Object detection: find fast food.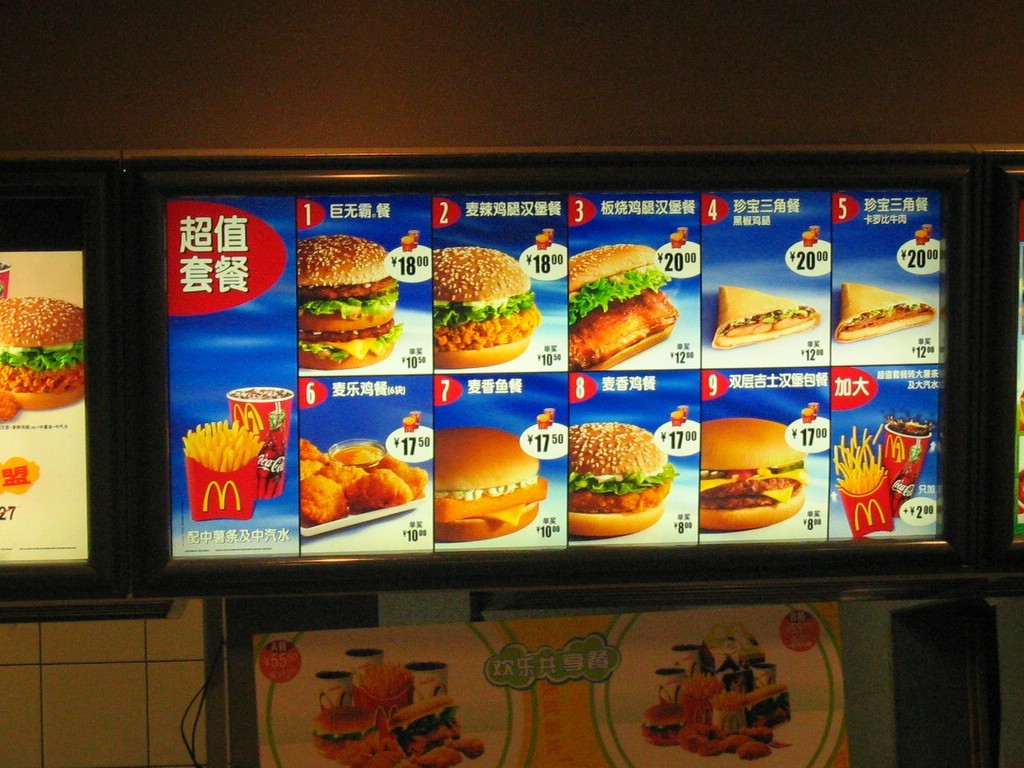
436 247 542 371.
